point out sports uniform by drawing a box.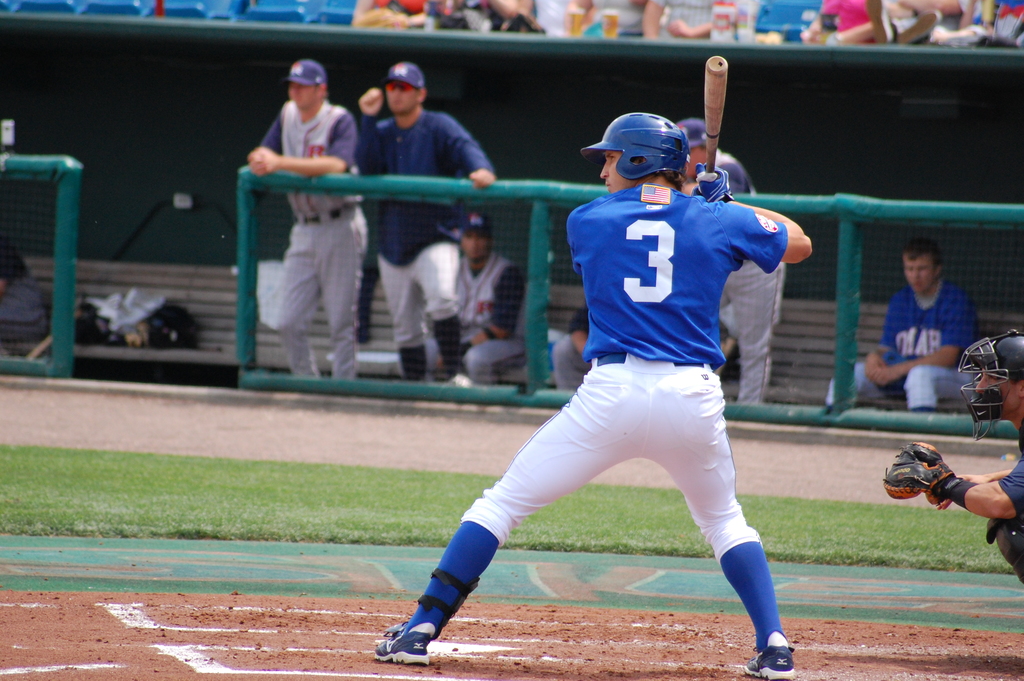
376, 112, 852, 659.
